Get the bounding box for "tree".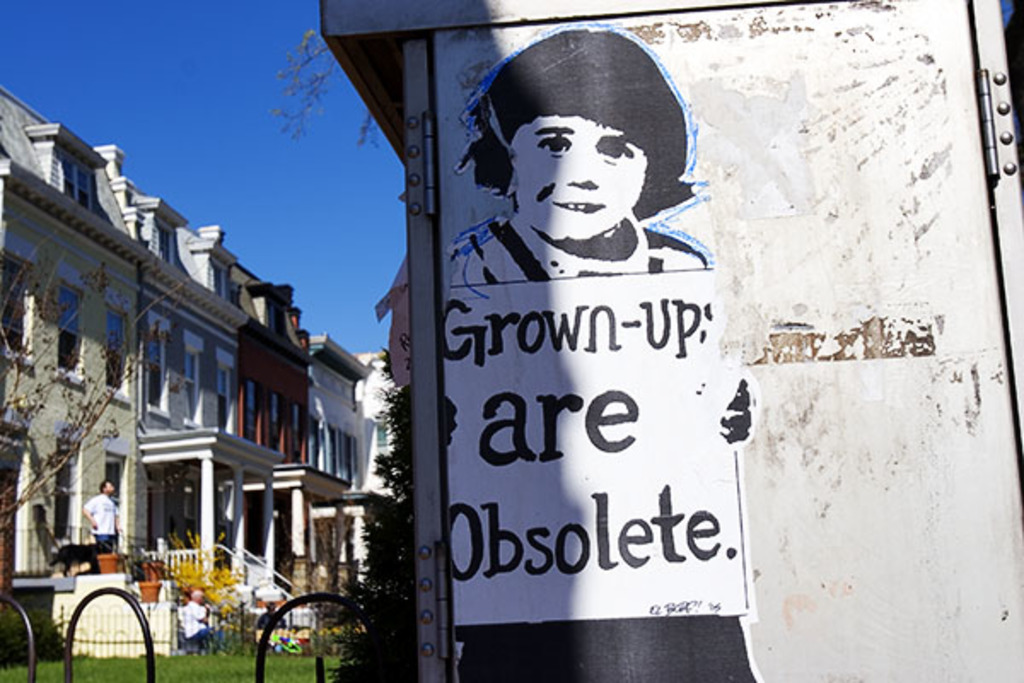
[273,27,381,142].
